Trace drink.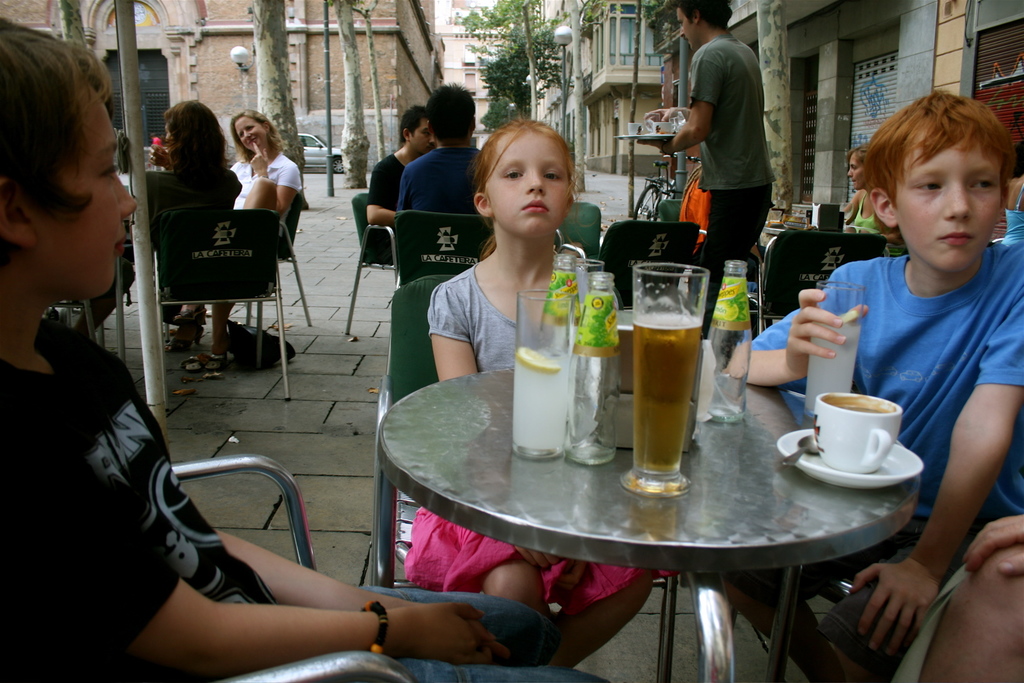
Traced to l=514, t=294, r=565, b=468.
